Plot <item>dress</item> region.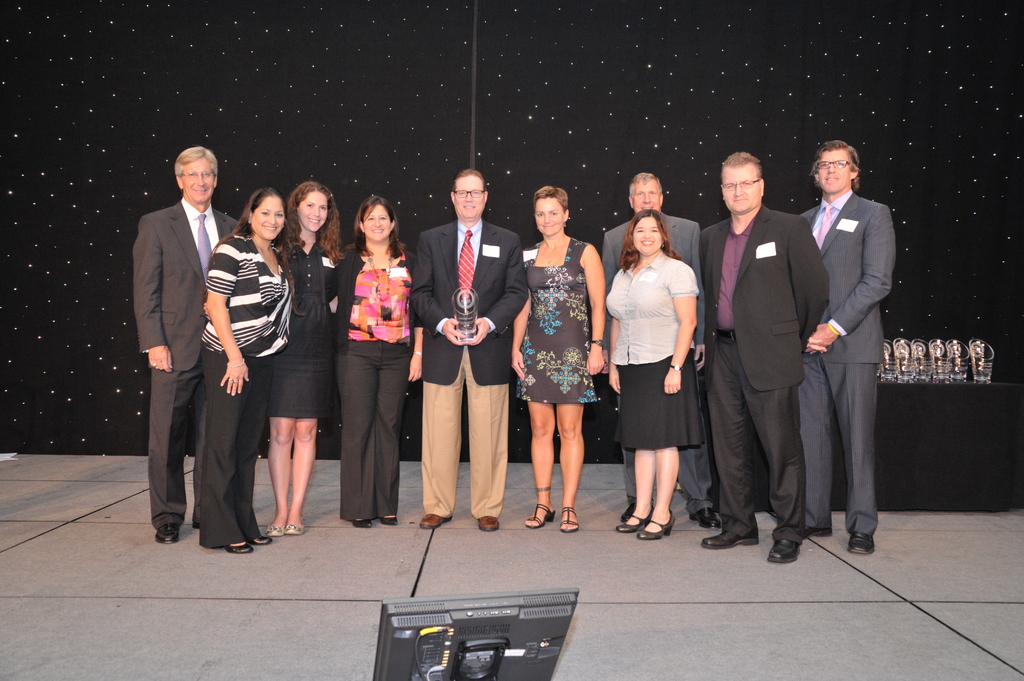
Plotted at (524,235,609,438).
